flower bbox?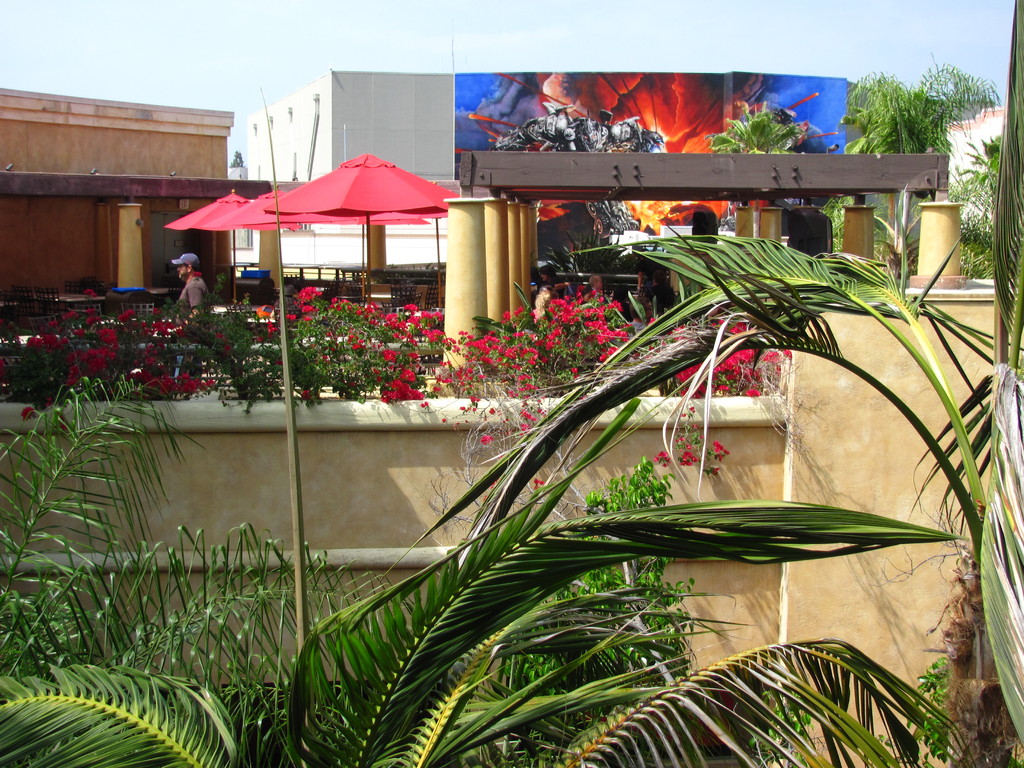
pyautogui.locateOnScreen(647, 448, 669, 470)
